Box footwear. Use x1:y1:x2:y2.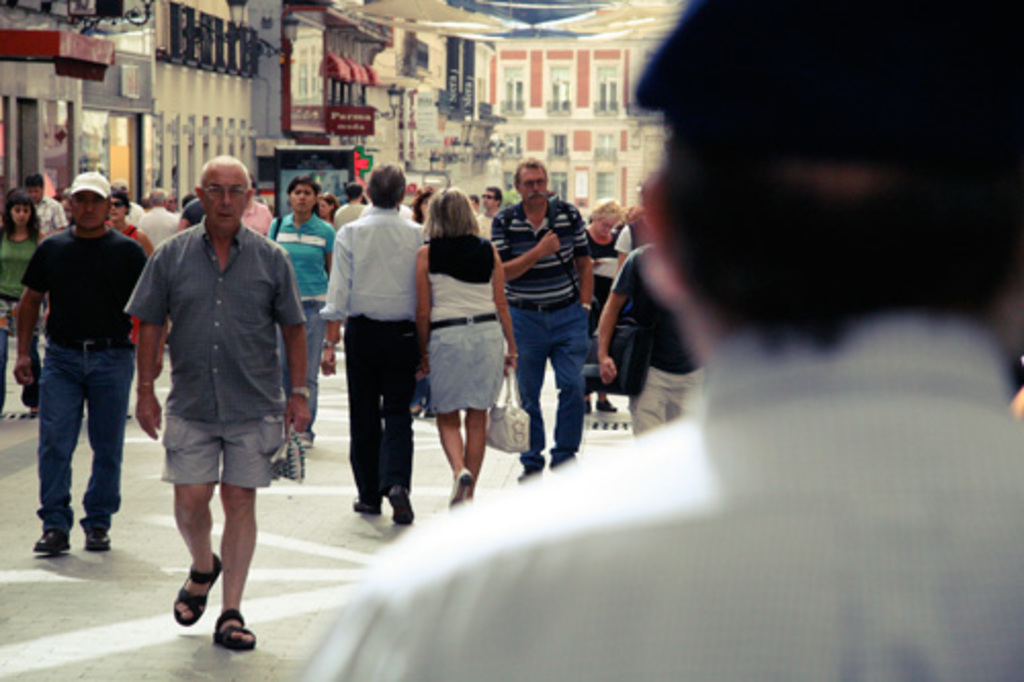
348:494:383:518.
